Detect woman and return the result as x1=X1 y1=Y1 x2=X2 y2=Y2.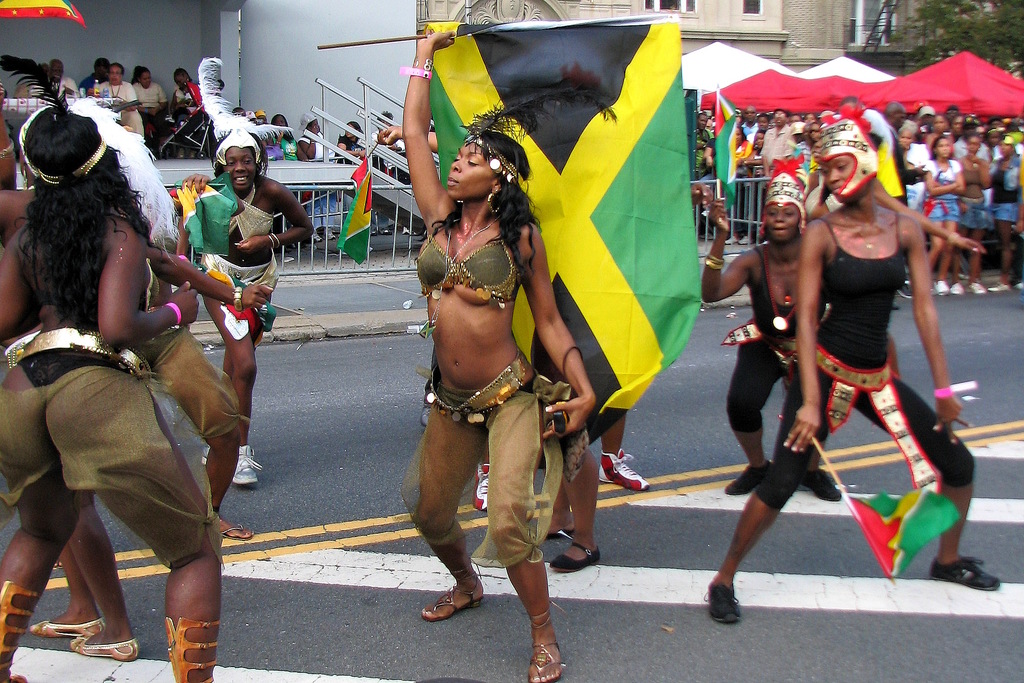
x1=955 y1=130 x2=991 y2=293.
